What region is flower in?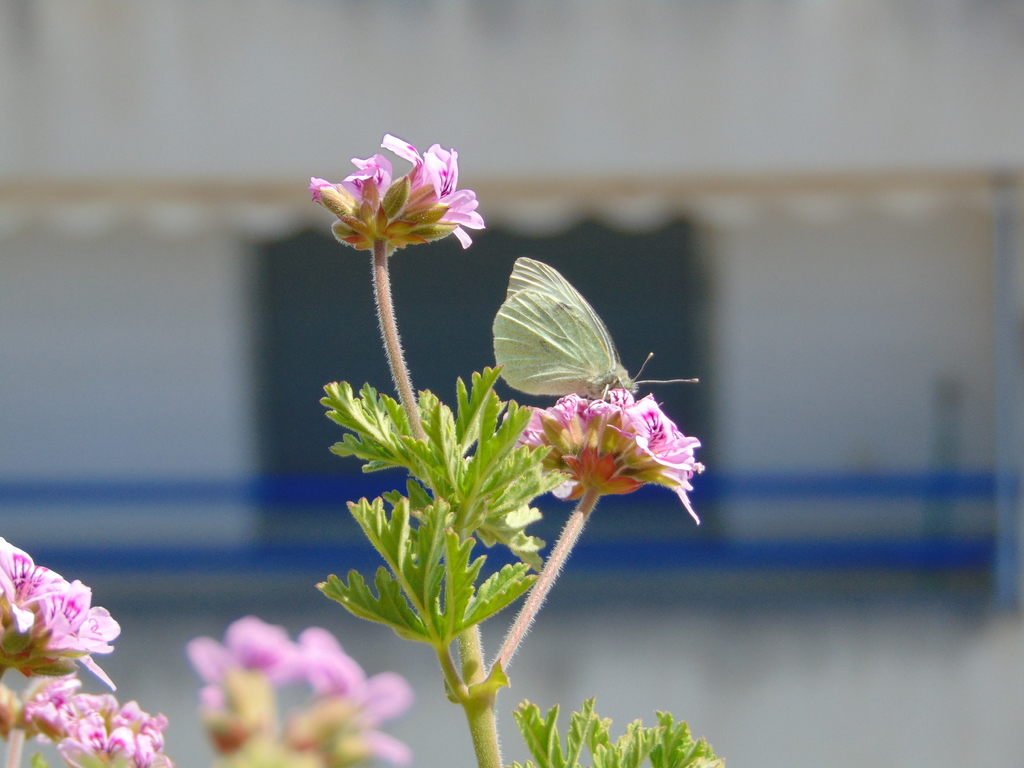
bbox=[329, 133, 492, 266].
